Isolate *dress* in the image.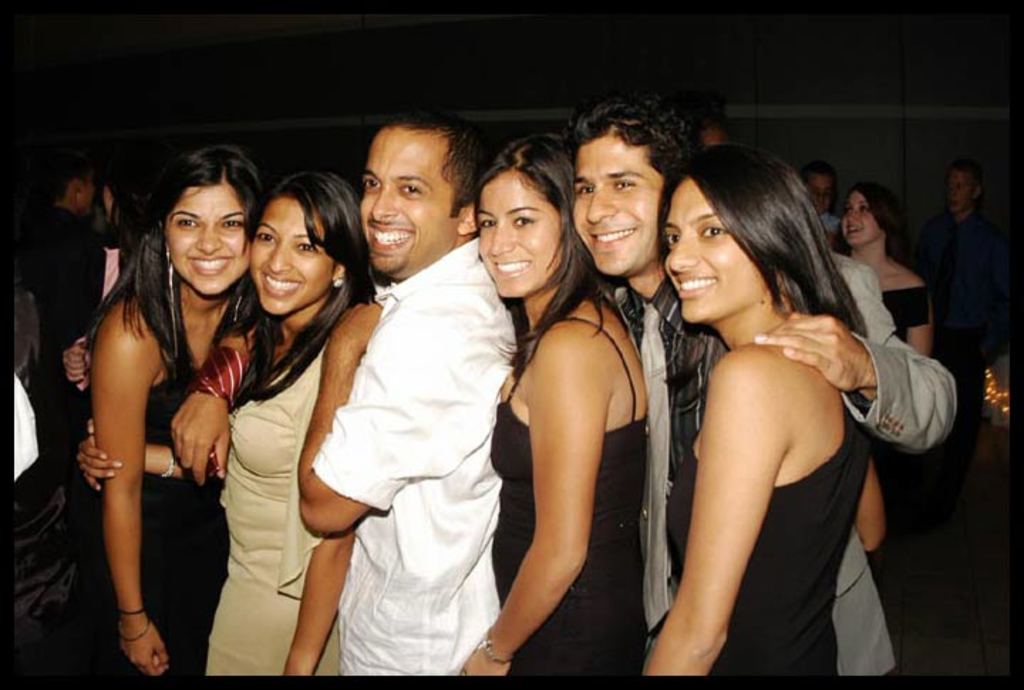
Isolated region: (x1=90, y1=306, x2=218, y2=684).
